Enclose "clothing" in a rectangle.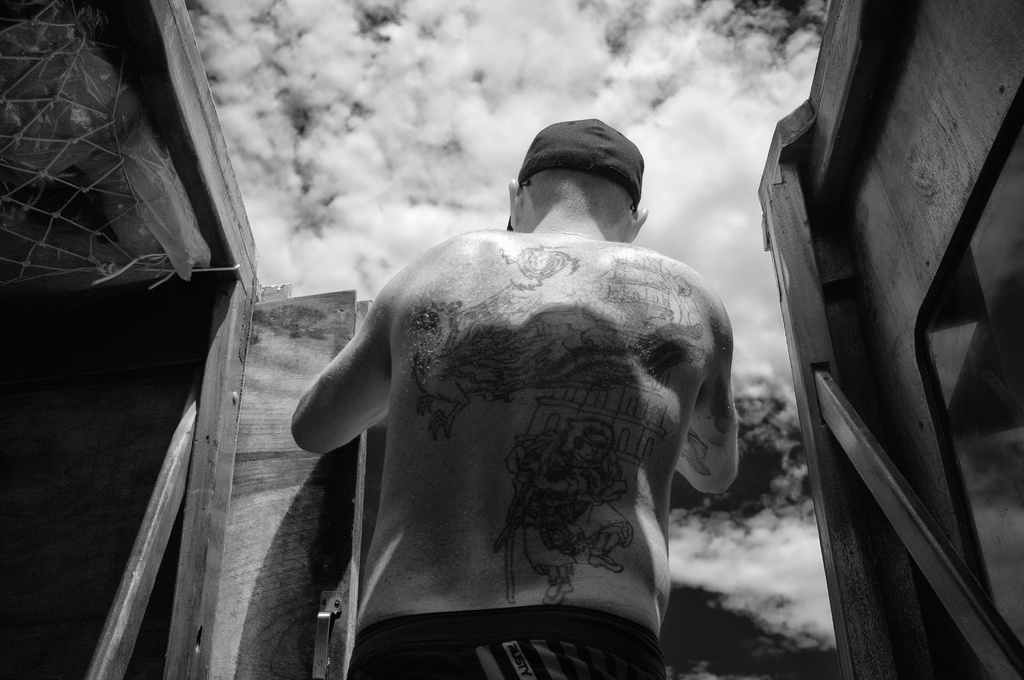
box=[348, 604, 666, 679].
